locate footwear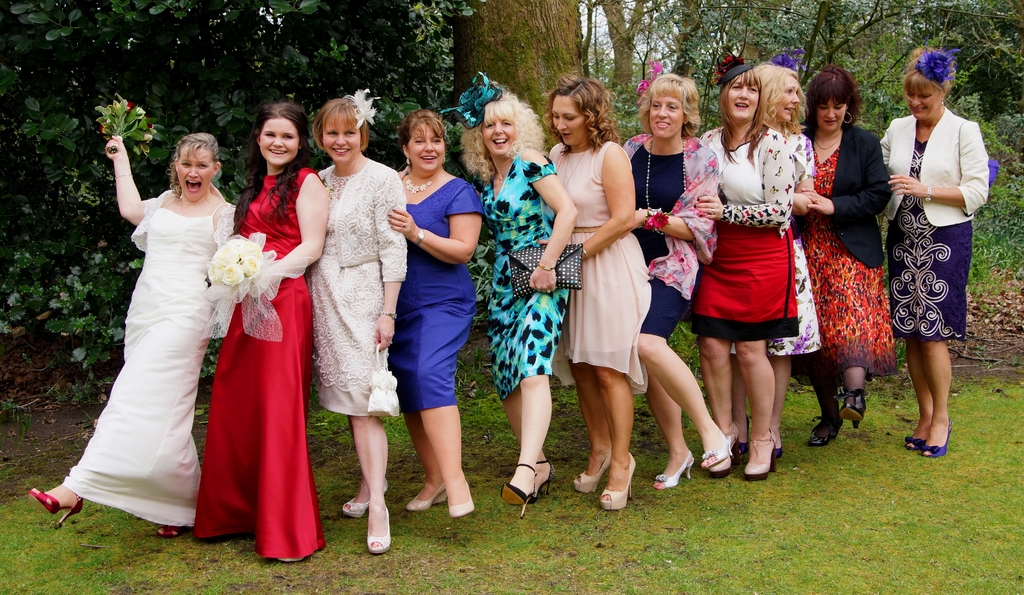
(25,491,86,531)
